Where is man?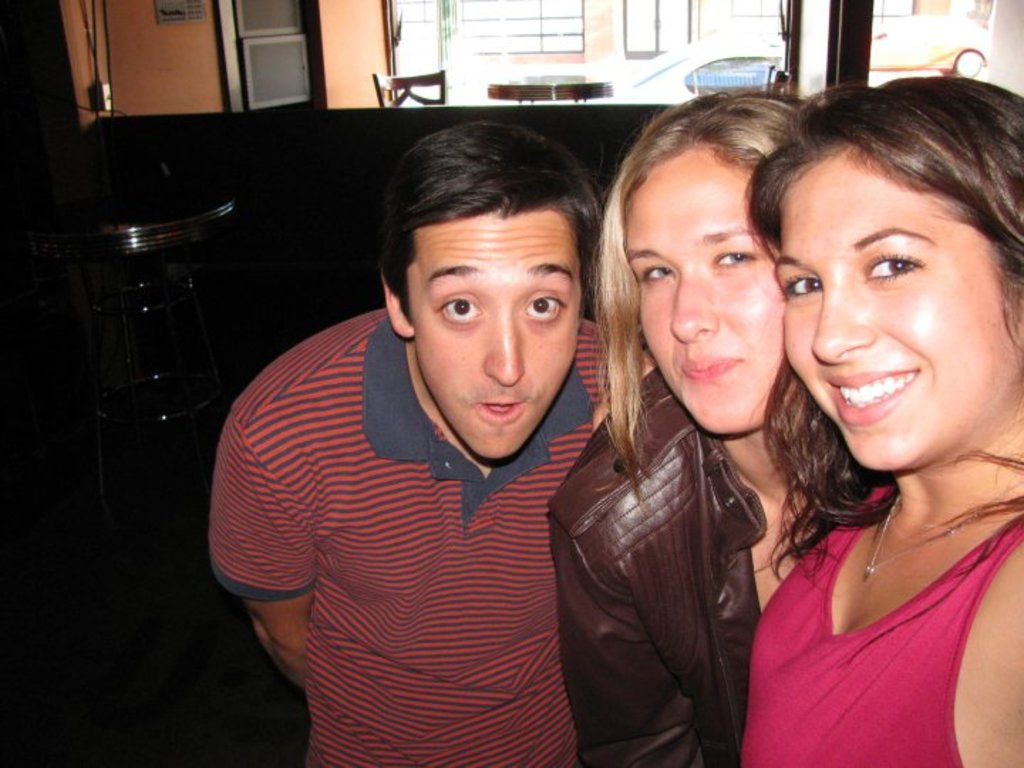
[x1=203, y1=122, x2=681, y2=751].
